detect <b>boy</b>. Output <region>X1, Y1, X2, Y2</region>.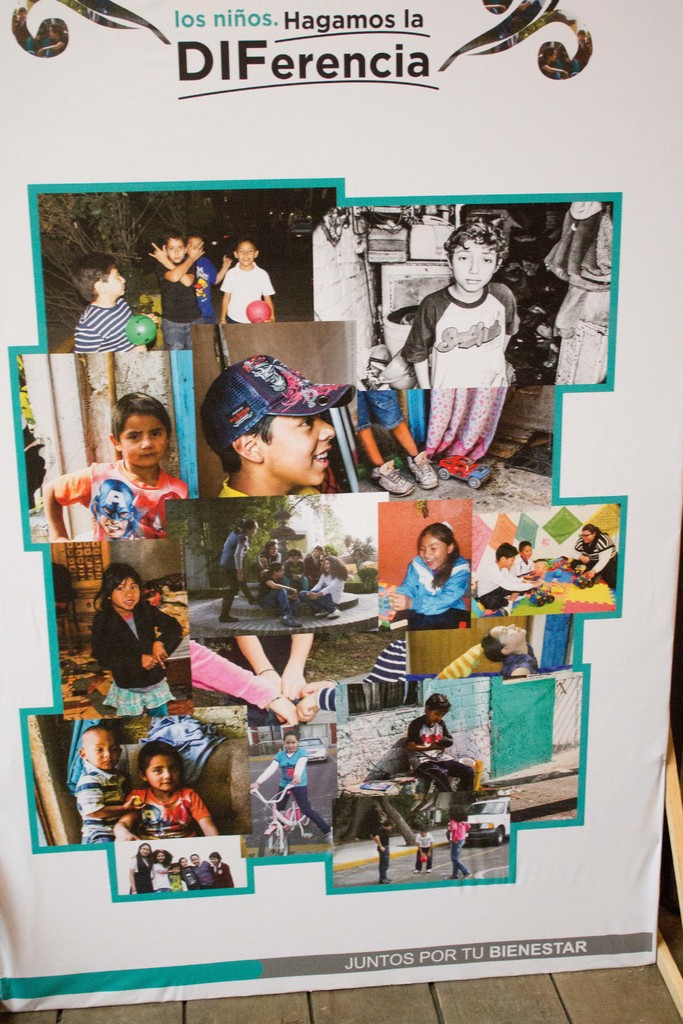
<region>218, 232, 265, 330</region>.
